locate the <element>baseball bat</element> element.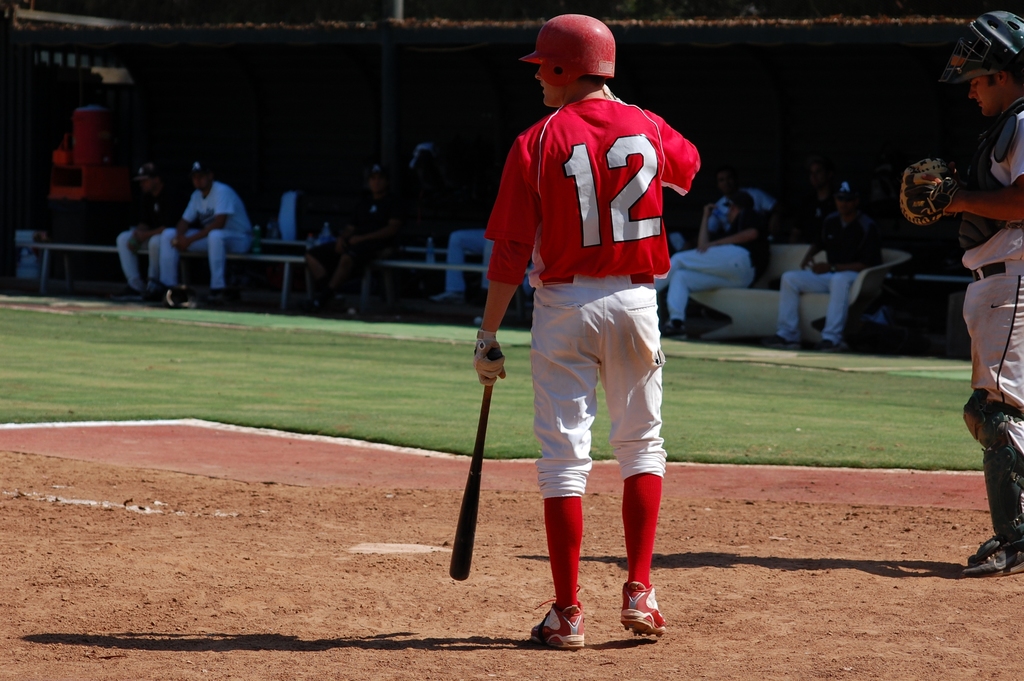
Element bbox: select_region(451, 344, 500, 580).
